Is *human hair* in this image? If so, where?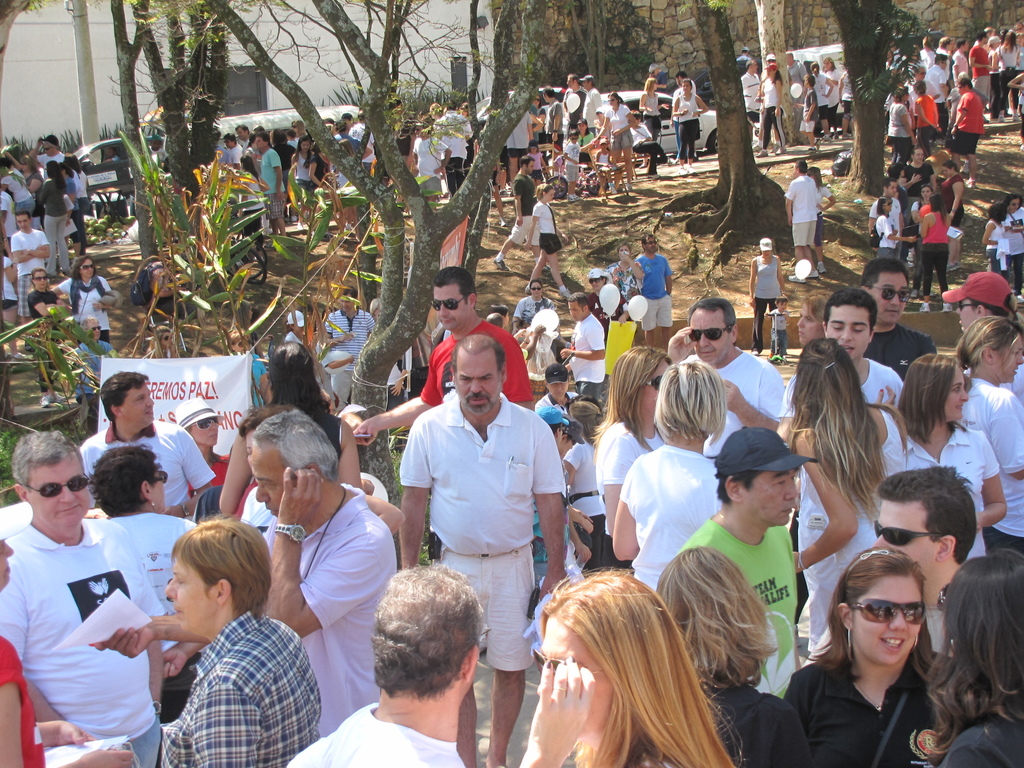
Yes, at detection(922, 550, 1023, 764).
